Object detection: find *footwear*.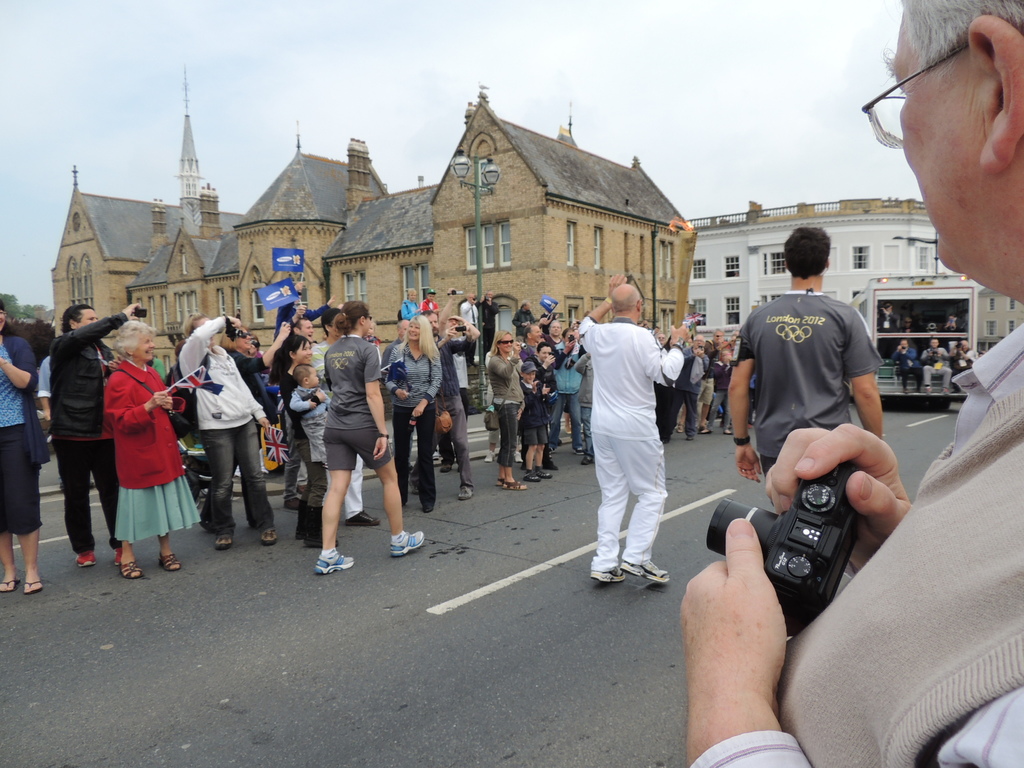
locate(1, 574, 17, 593).
